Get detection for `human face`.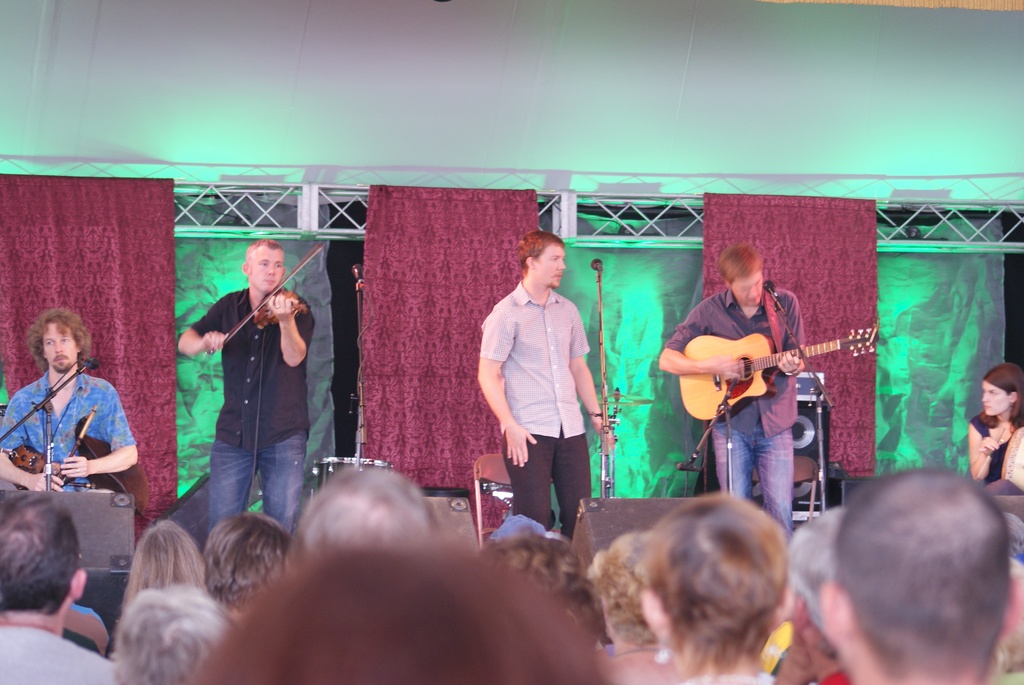
Detection: rect(534, 241, 566, 292).
